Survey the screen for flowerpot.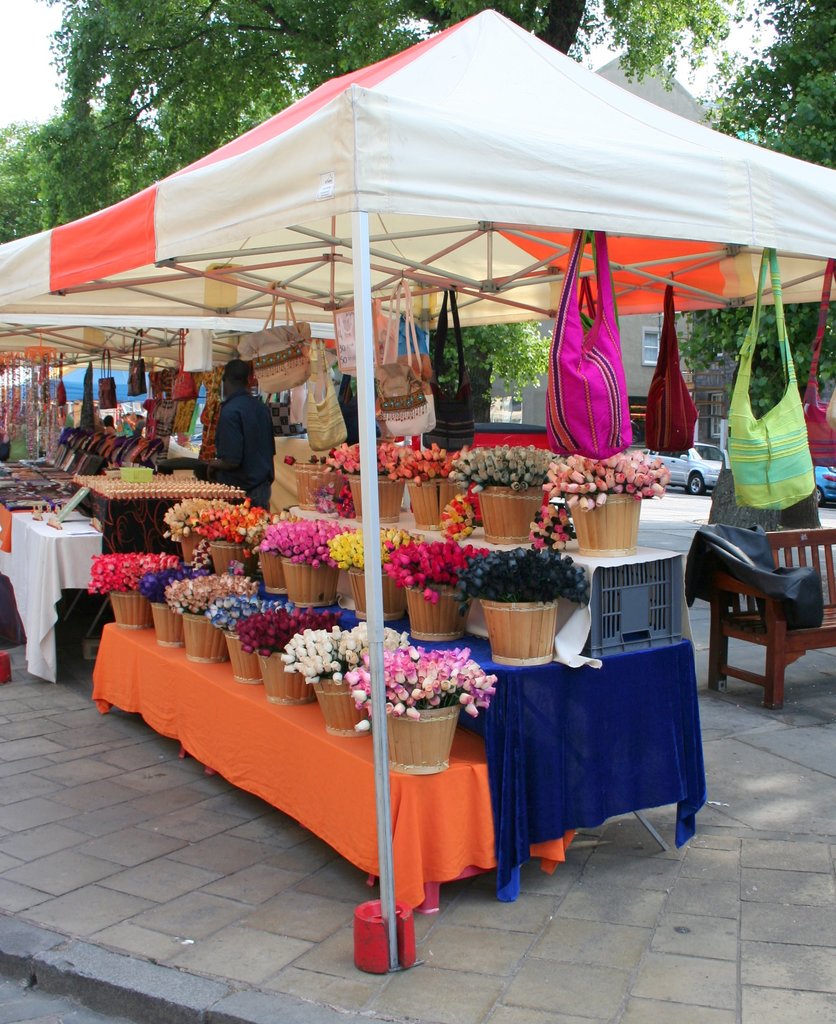
Survey found: [407, 581, 463, 641].
